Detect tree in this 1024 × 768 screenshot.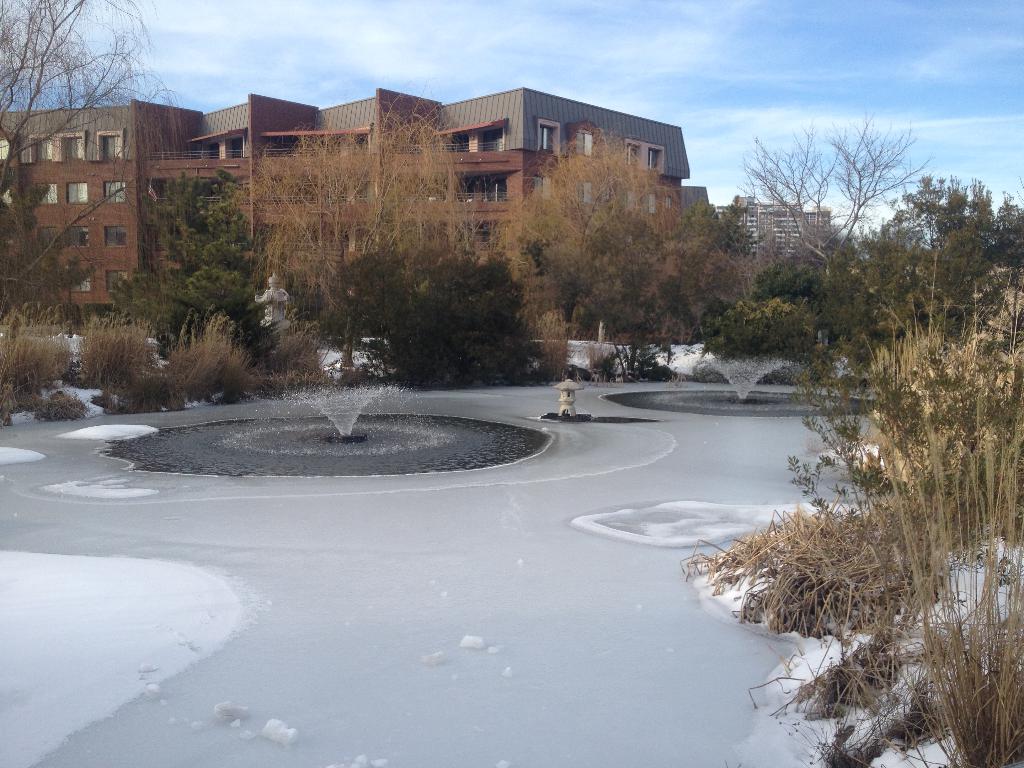
Detection: [387,254,532,382].
